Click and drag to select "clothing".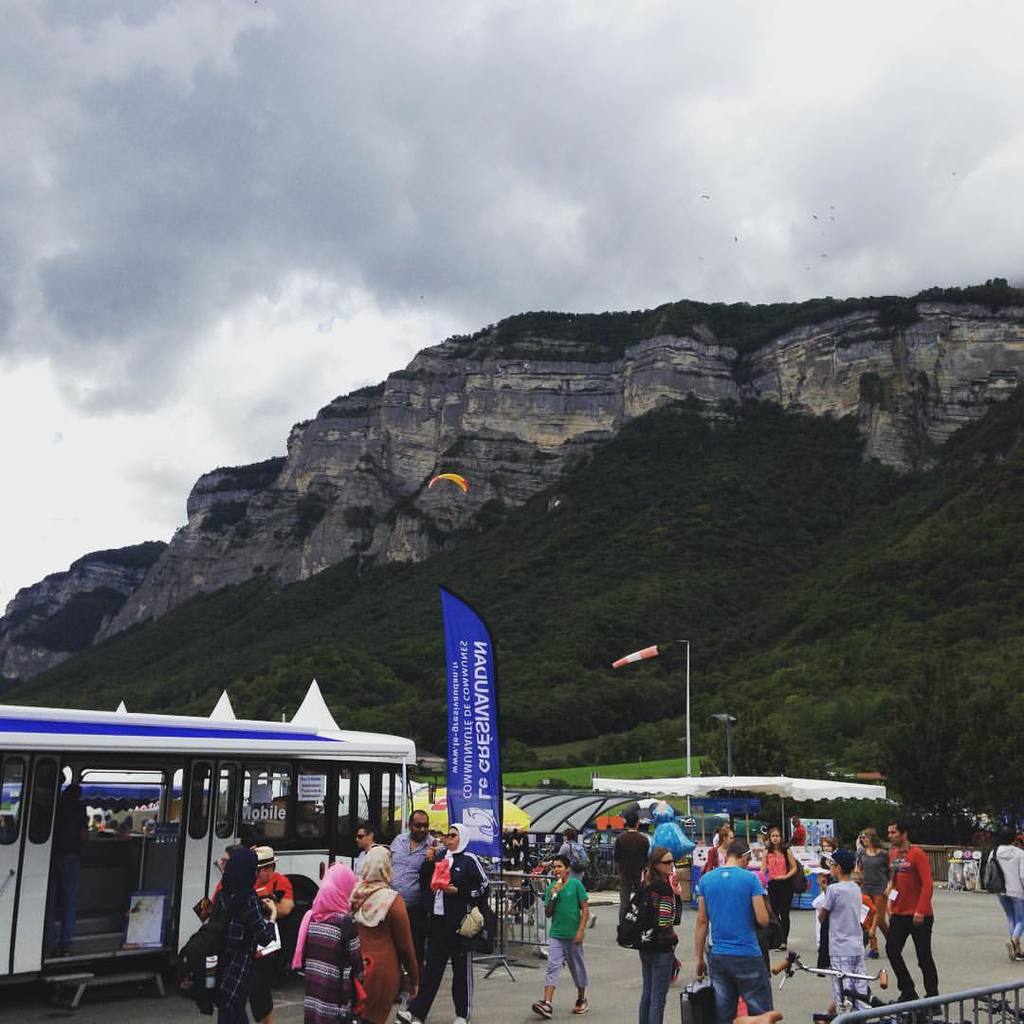
Selection: (767,845,790,955).
